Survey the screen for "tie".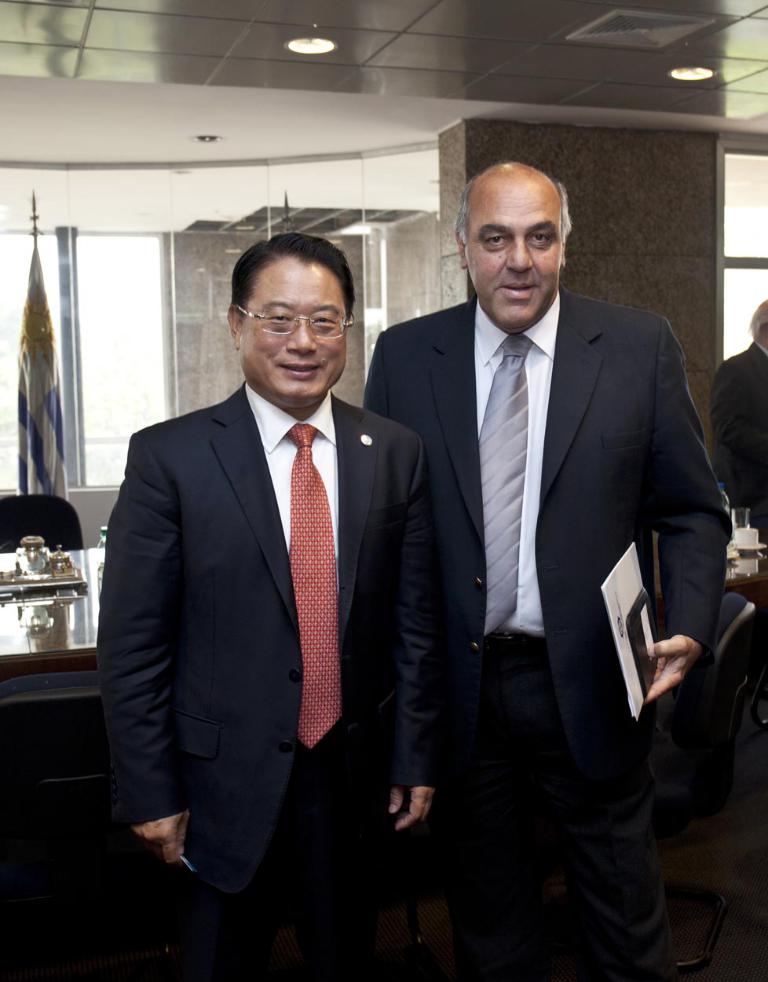
Survey found: 281, 427, 342, 752.
